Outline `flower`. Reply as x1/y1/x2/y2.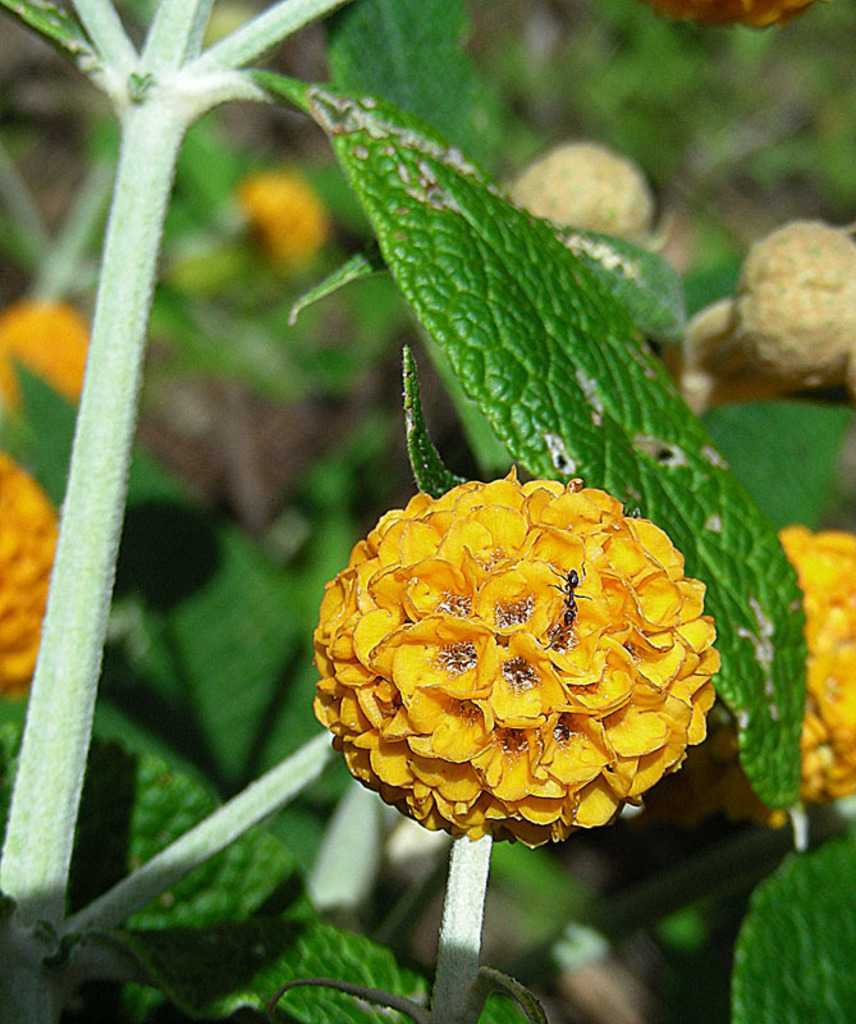
715/526/855/809.
